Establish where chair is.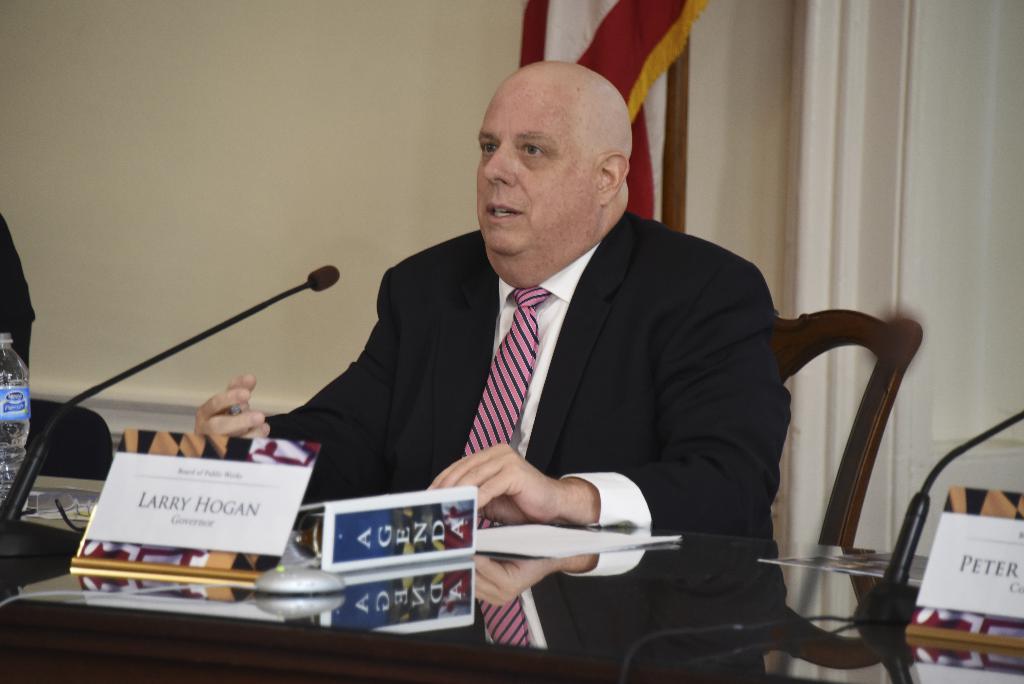
Established at [left=25, top=396, right=115, bottom=475].
